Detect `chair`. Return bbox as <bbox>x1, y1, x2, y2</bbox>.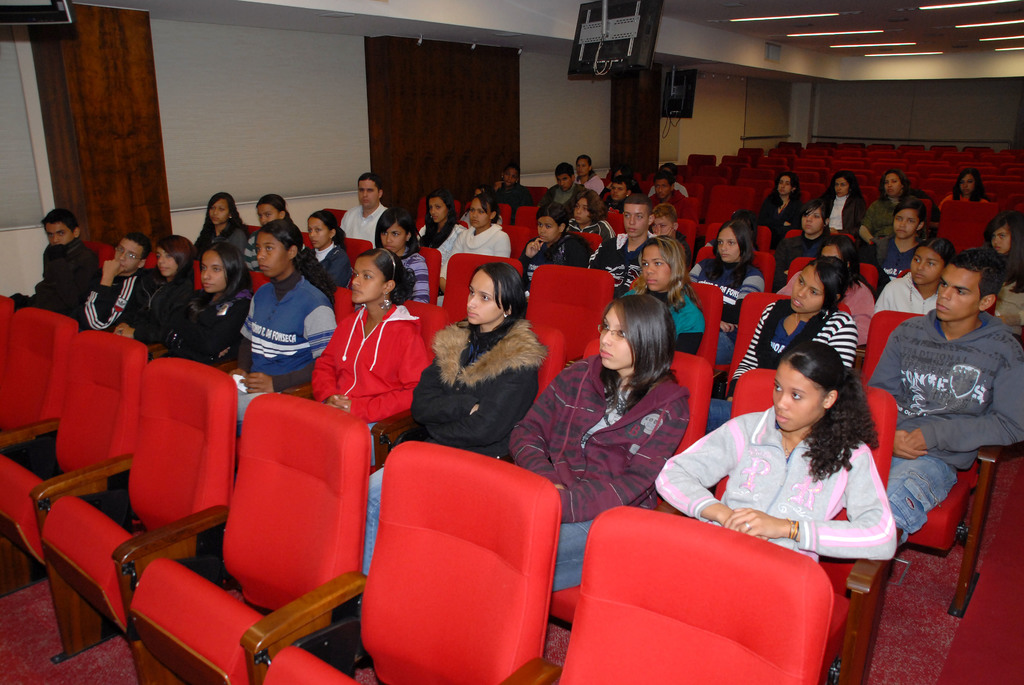
<bbox>675, 214, 694, 249</bbox>.
